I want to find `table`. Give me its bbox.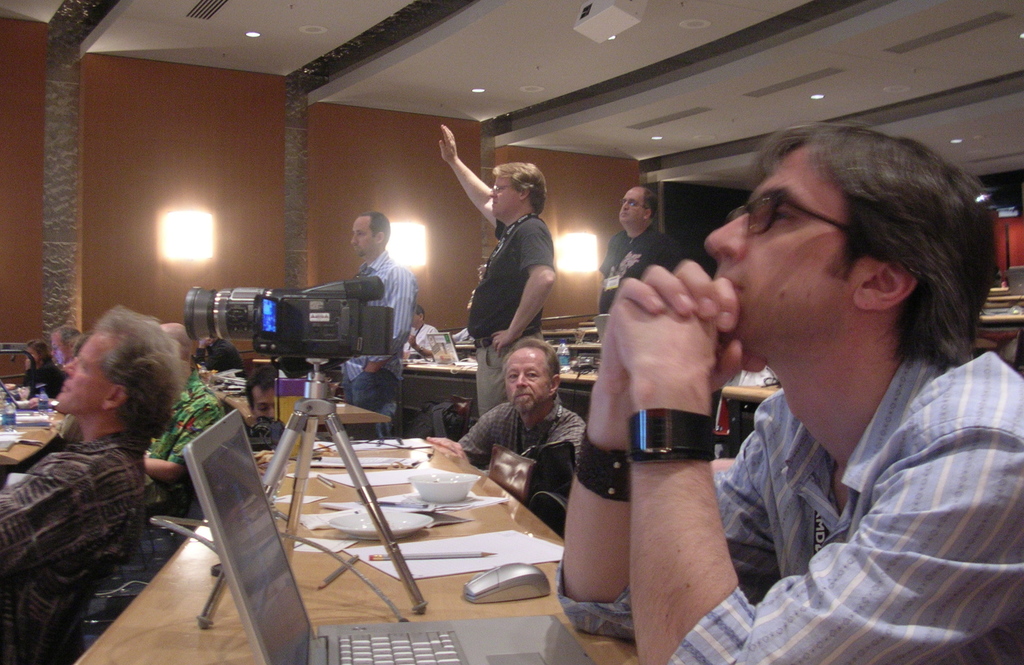
pyautogui.locateOnScreen(970, 311, 1023, 371).
